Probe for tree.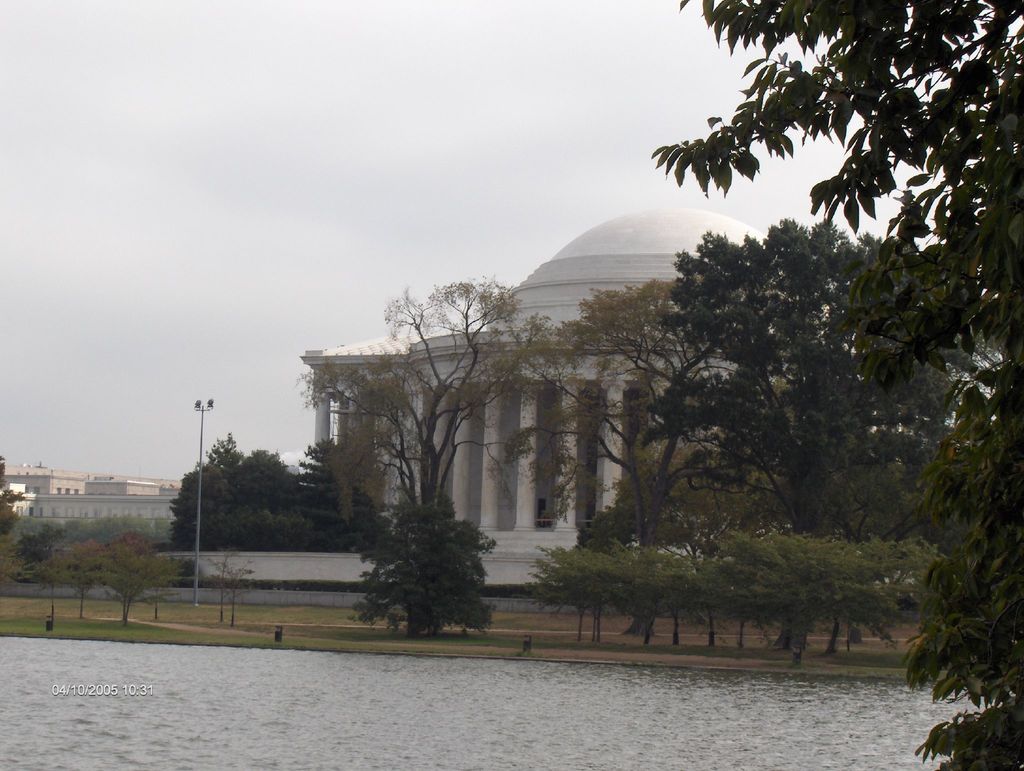
Probe result: [0,539,33,595].
